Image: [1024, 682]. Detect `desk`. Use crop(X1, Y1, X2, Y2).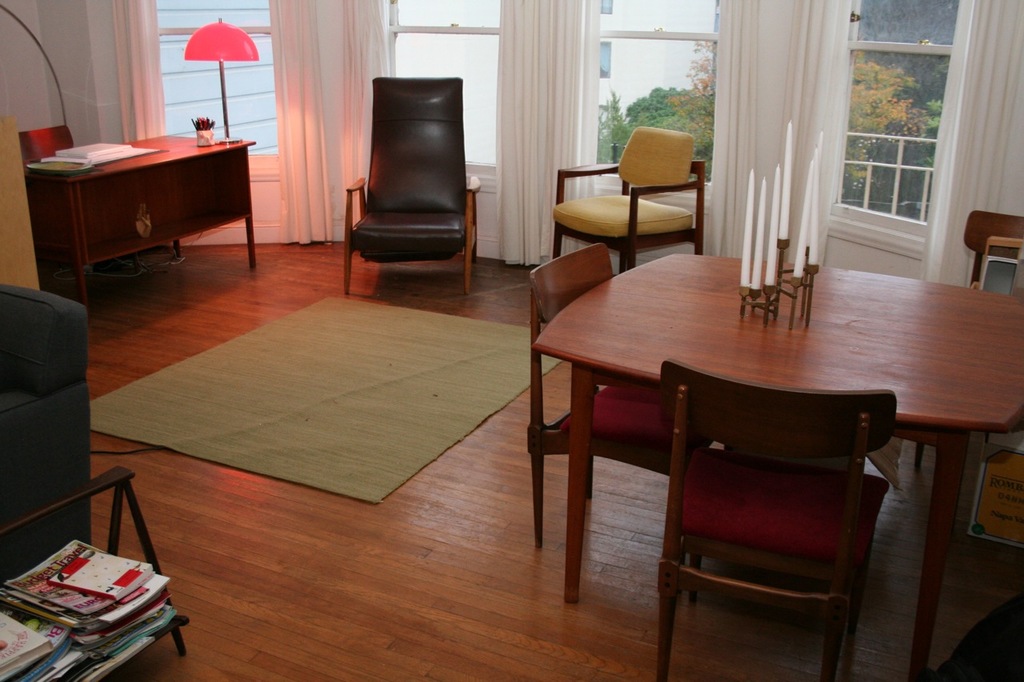
crop(13, 122, 255, 293).
